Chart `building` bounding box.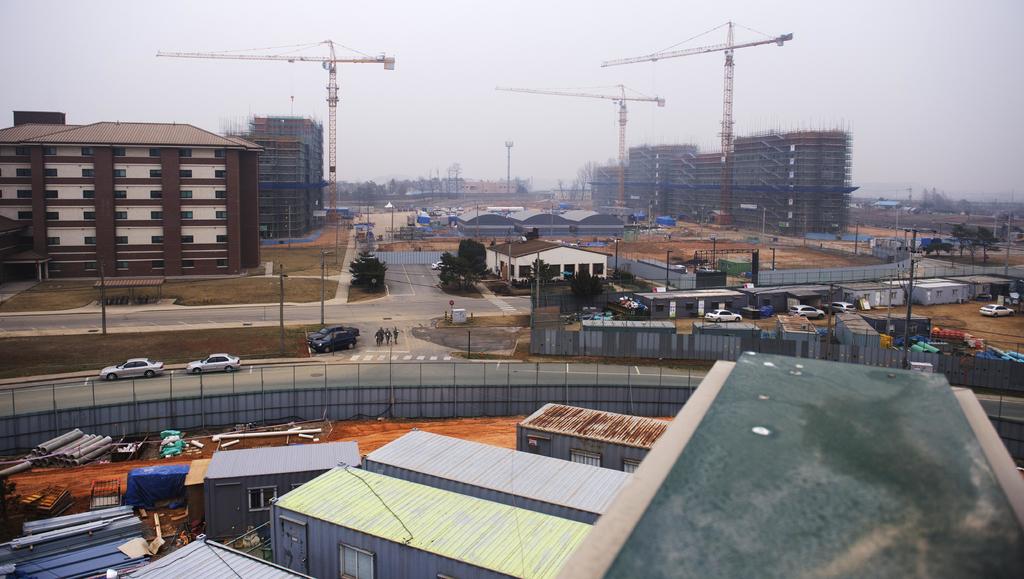
Charted: [left=690, top=145, right=791, bottom=237].
